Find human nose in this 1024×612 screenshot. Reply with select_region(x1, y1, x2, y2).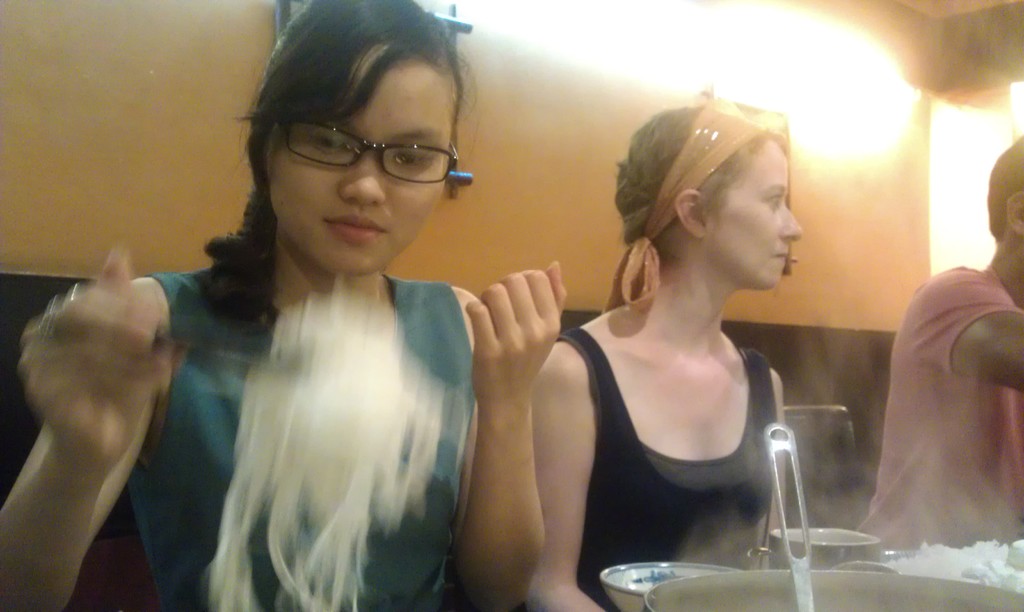
select_region(779, 201, 805, 241).
